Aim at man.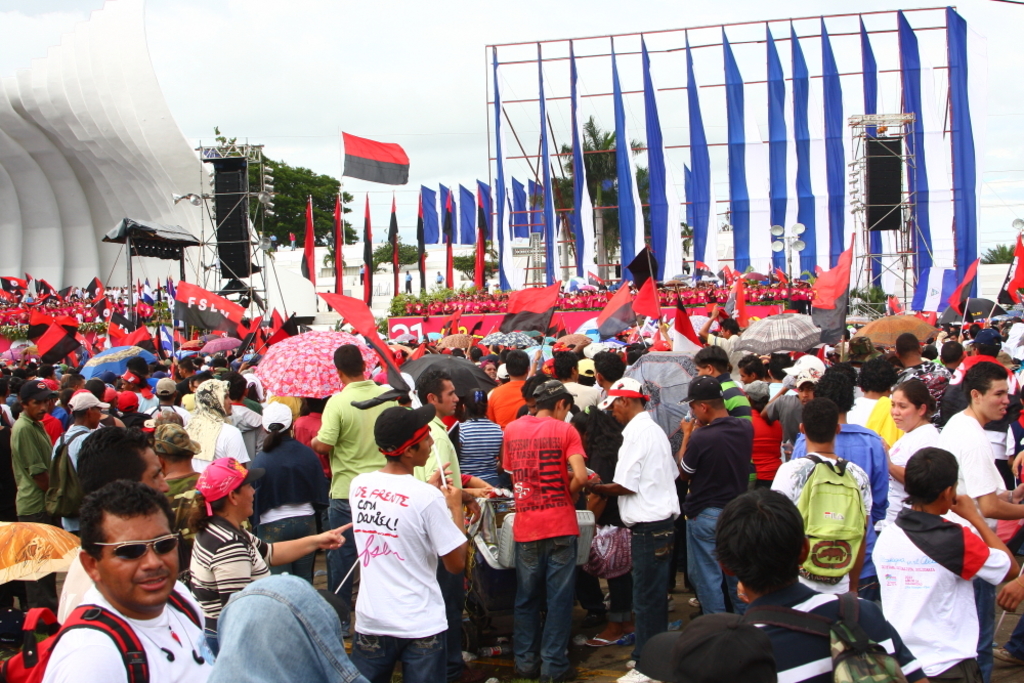
Aimed at bbox=[10, 471, 242, 682].
